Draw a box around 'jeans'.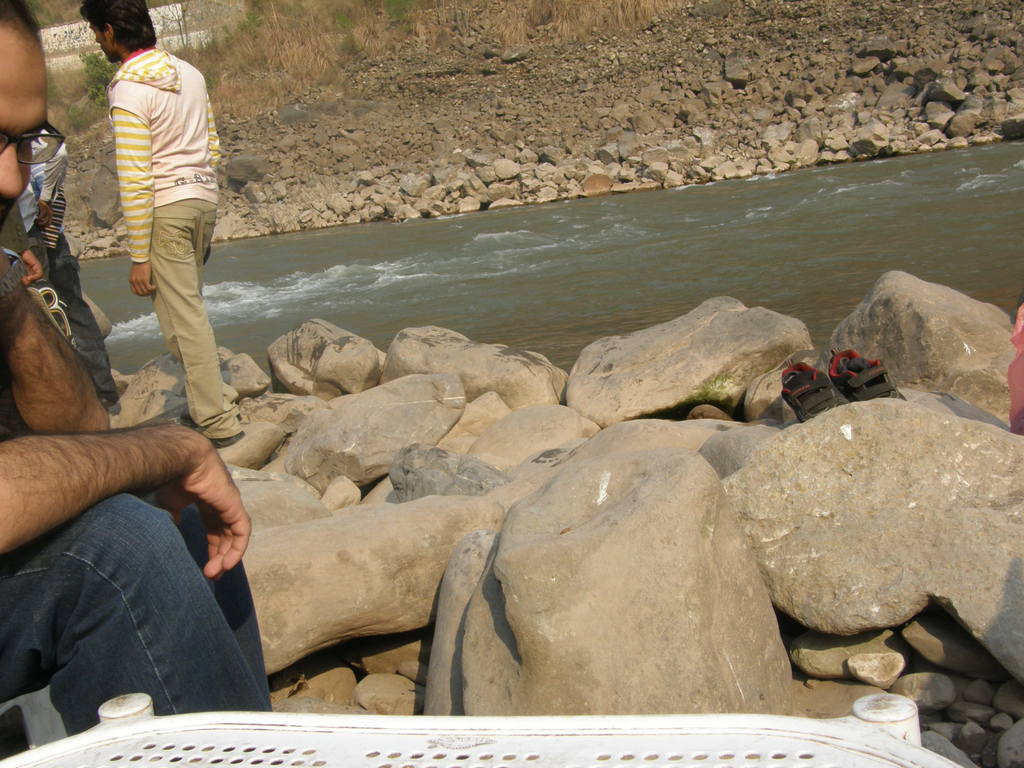
22:502:245:739.
